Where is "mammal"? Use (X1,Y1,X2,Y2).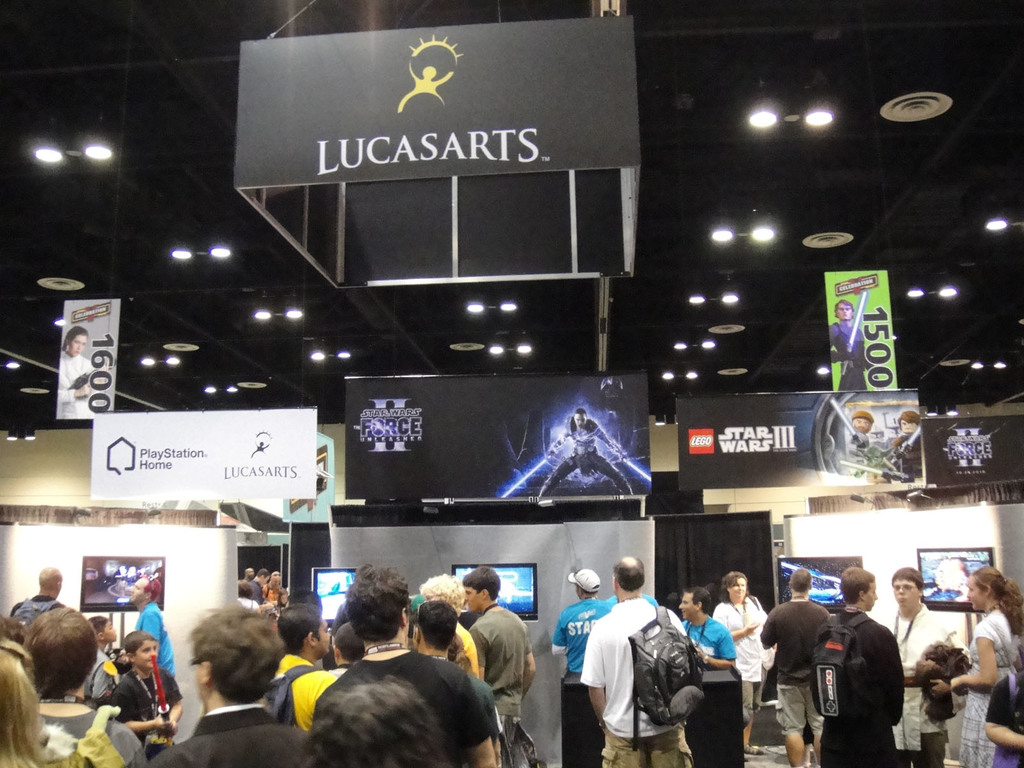
(1,567,66,630).
